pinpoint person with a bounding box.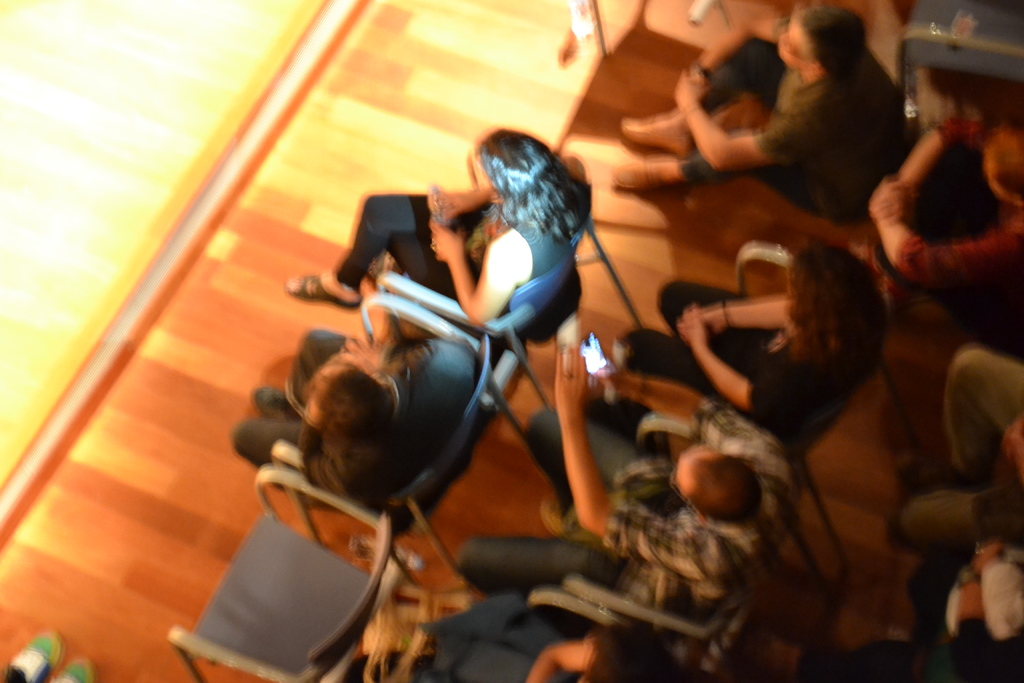
box(901, 531, 1023, 682).
